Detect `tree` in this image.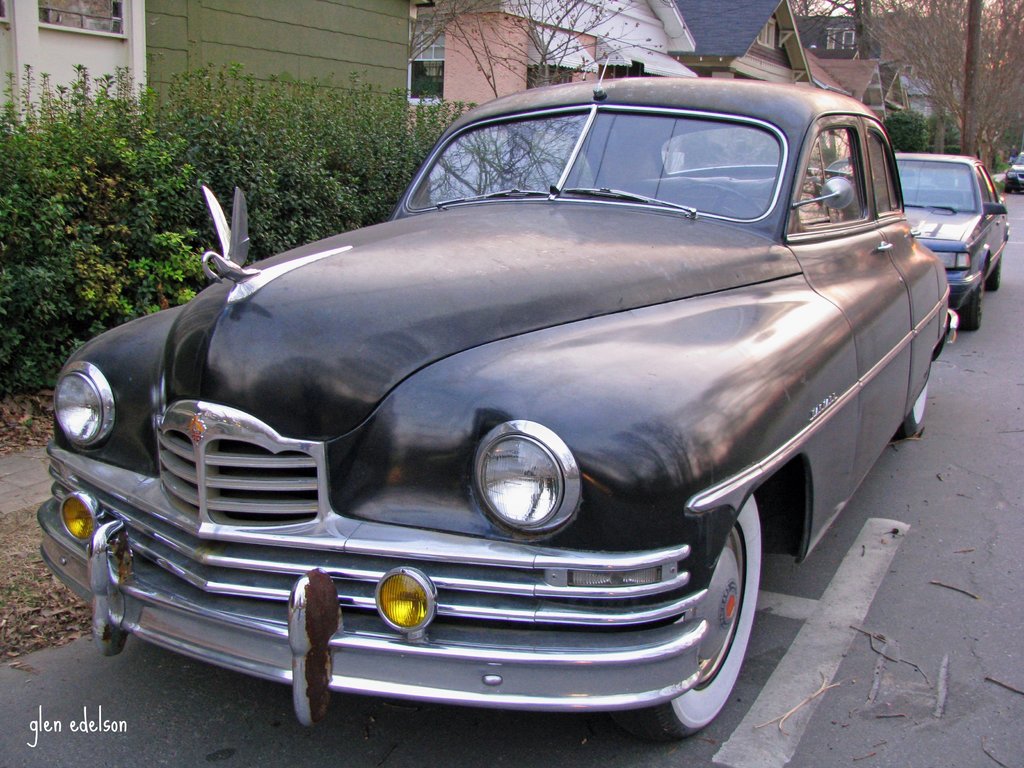
Detection: 881/0/1023/193.
